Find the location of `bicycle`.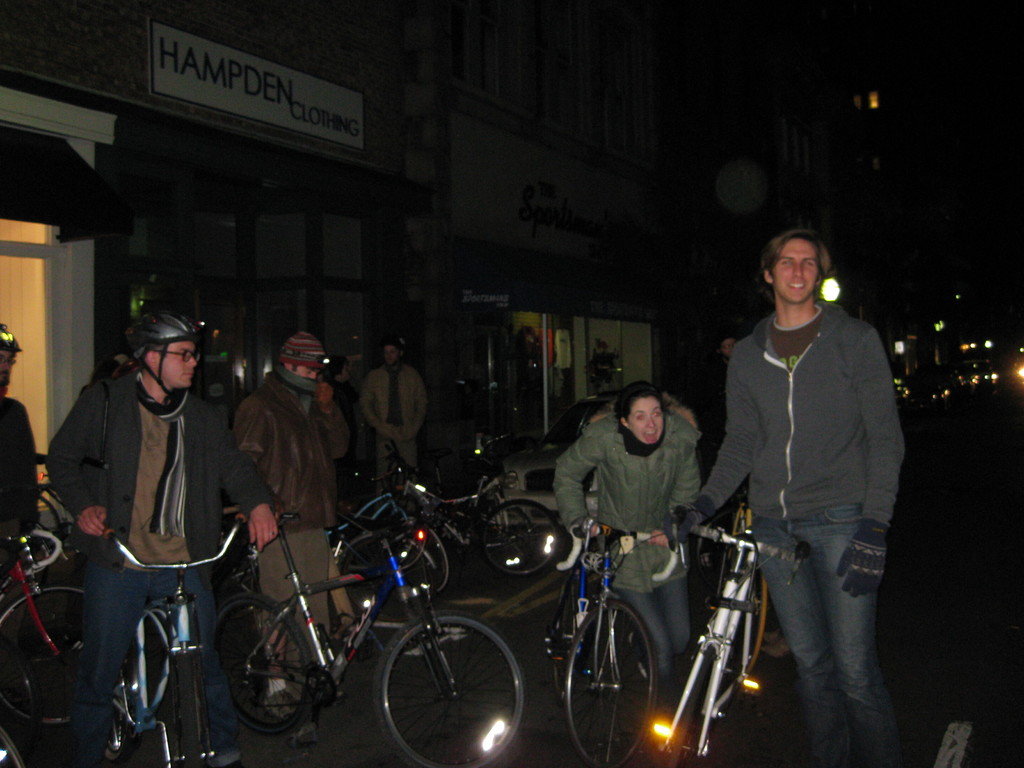
Location: left=540, top=512, right=671, bottom=767.
